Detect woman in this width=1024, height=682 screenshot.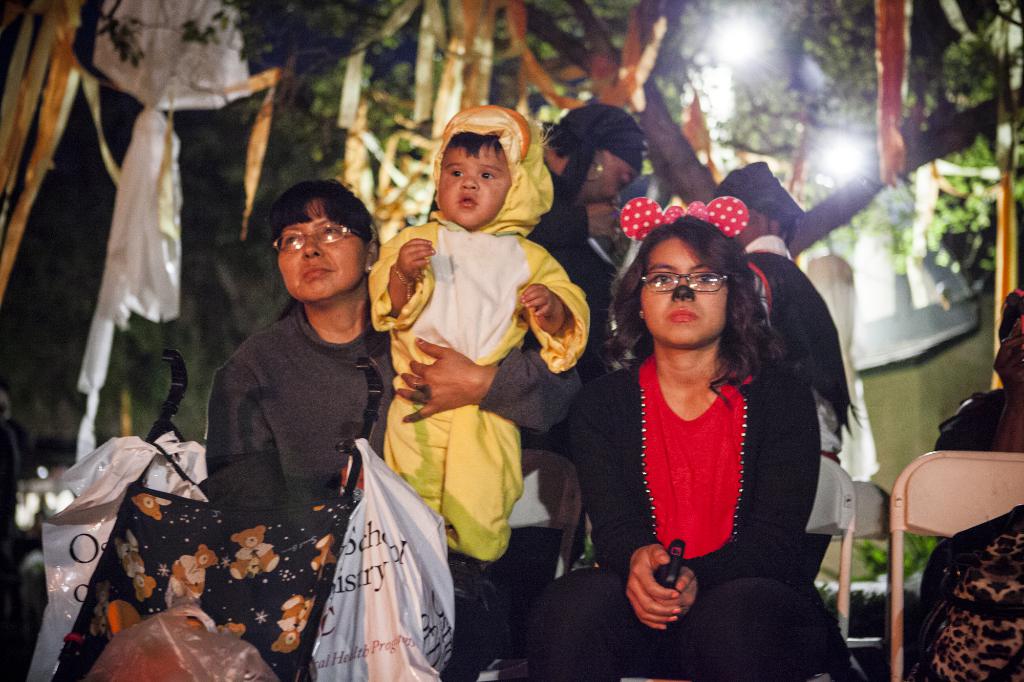
Detection: bbox=[578, 187, 850, 658].
